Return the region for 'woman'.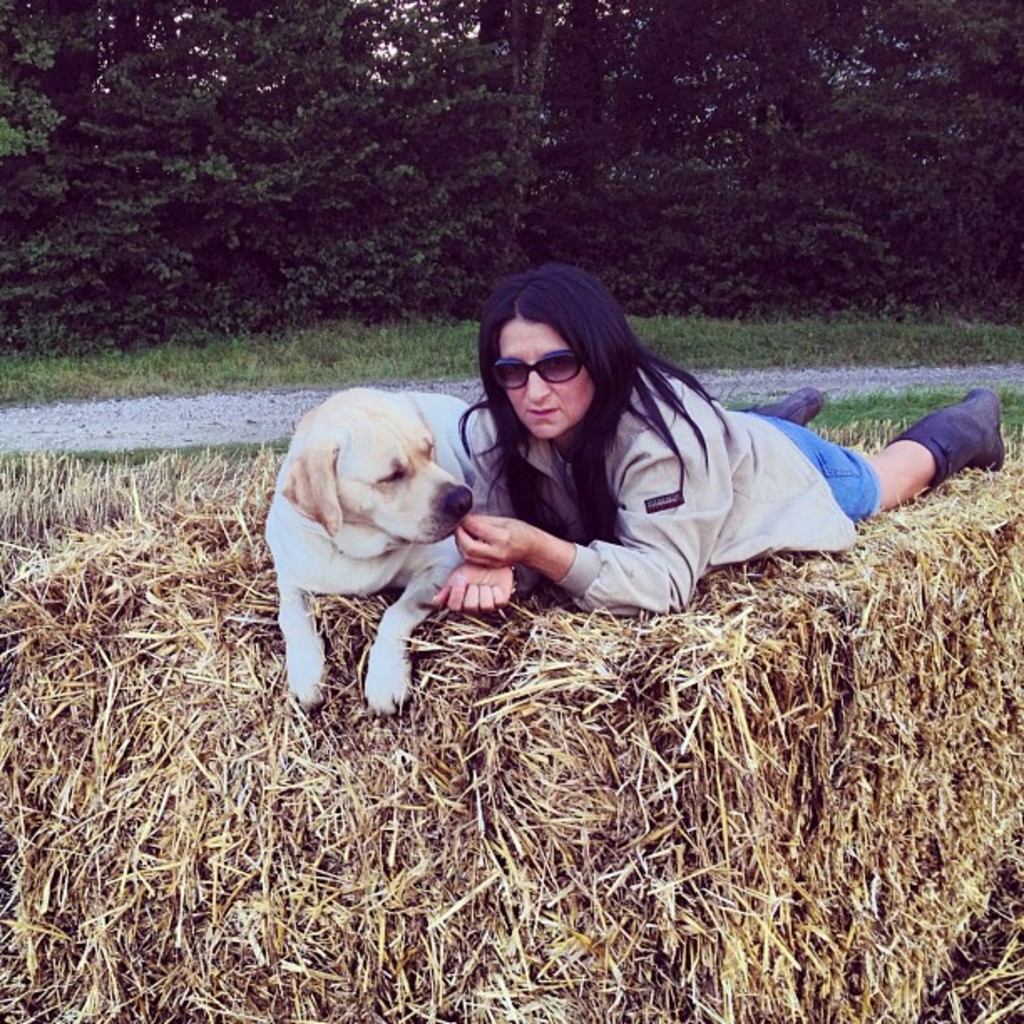
region(410, 268, 880, 661).
